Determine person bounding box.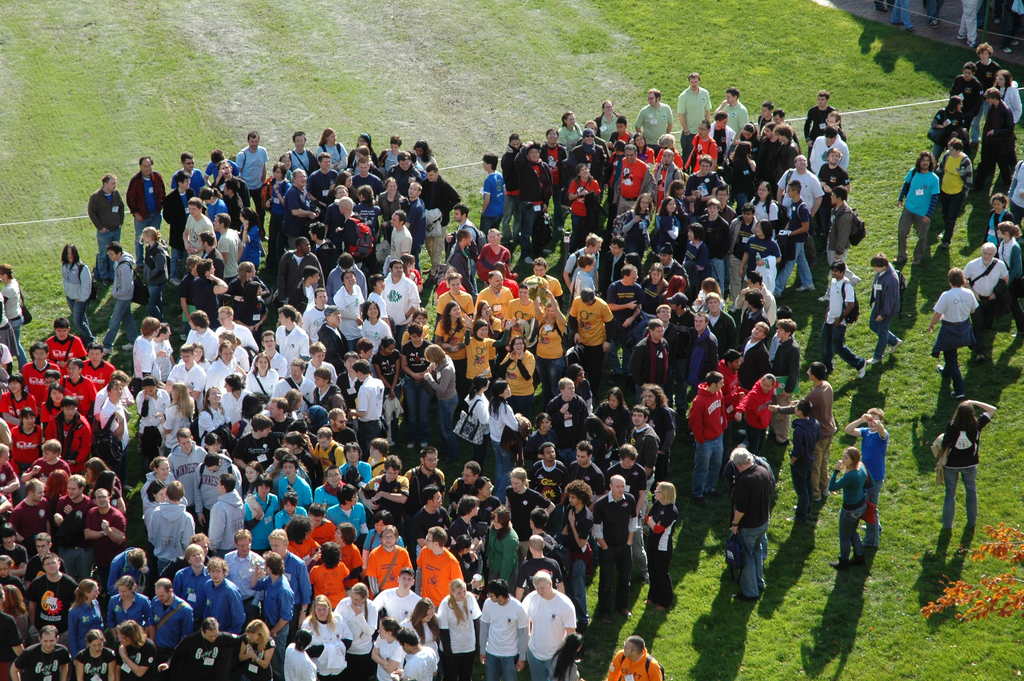
Determined: 569 227 611 293.
